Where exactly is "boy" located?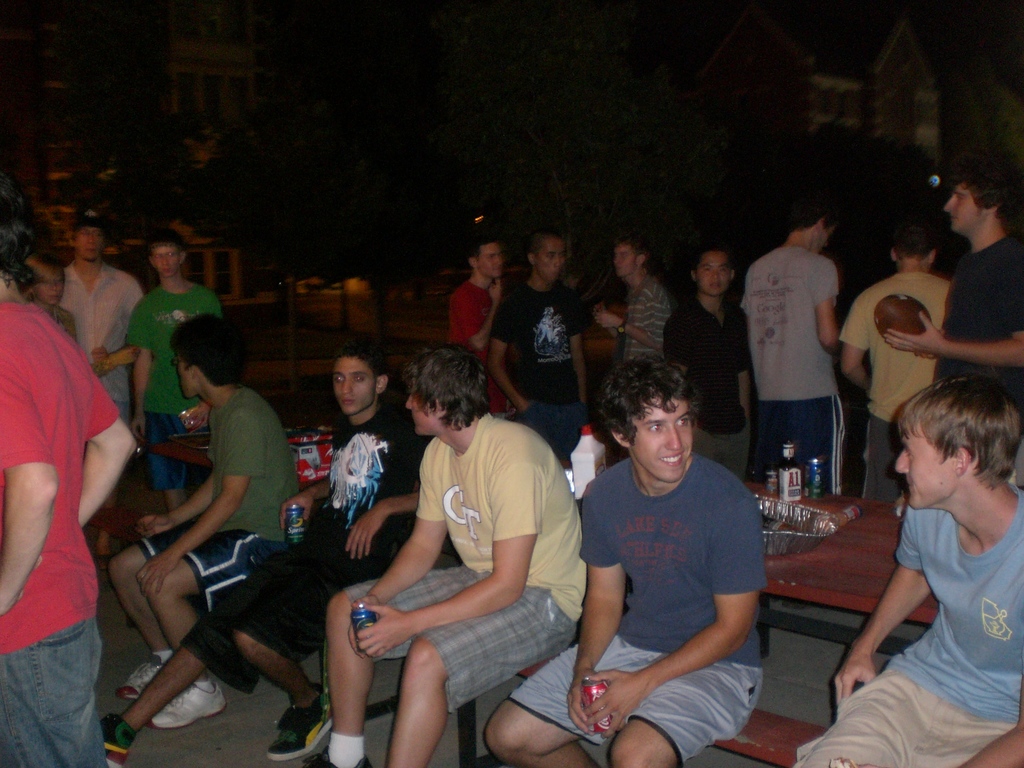
Its bounding box is x1=487 y1=233 x2=605 y2=461.
